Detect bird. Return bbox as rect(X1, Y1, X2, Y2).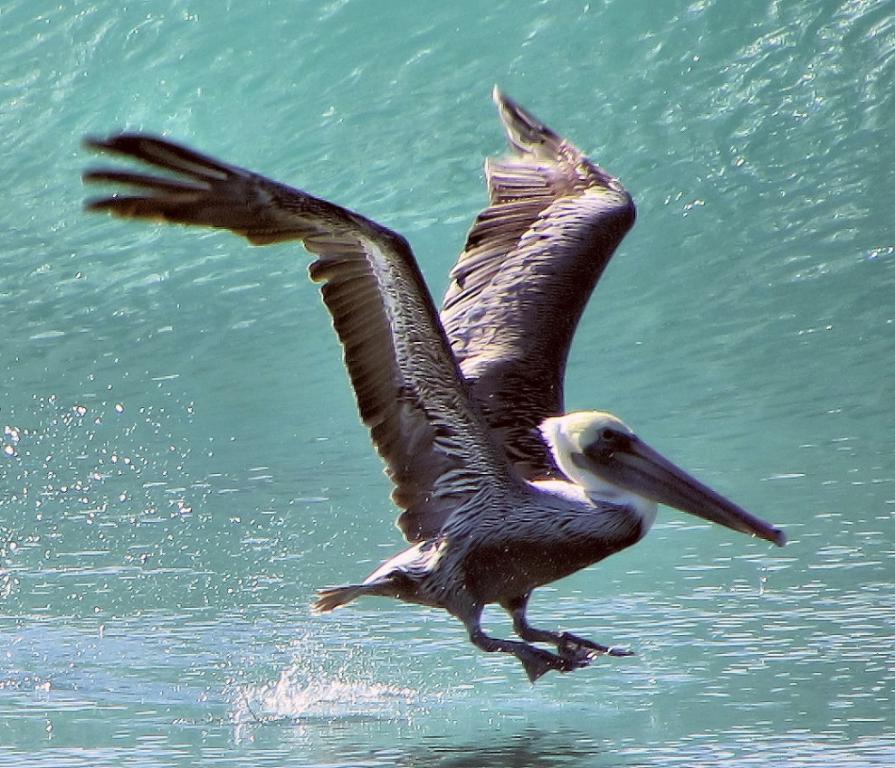
rect(112, 100, 739, 681).
